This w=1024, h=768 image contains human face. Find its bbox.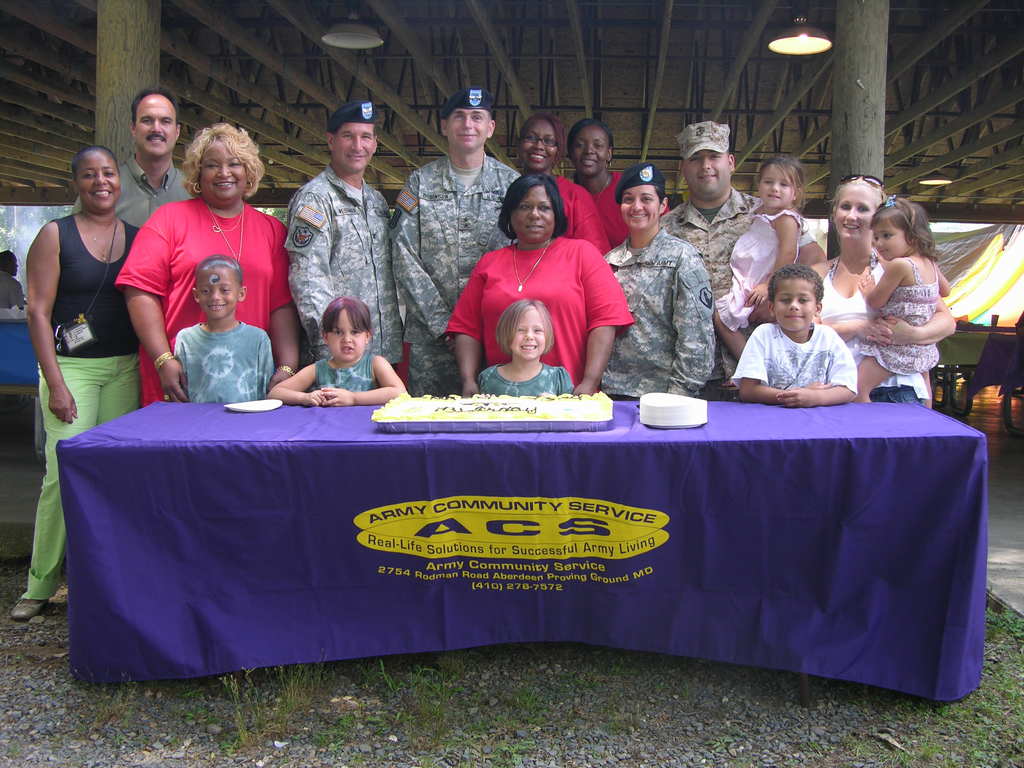
locate(774, 276, 816, 336).
